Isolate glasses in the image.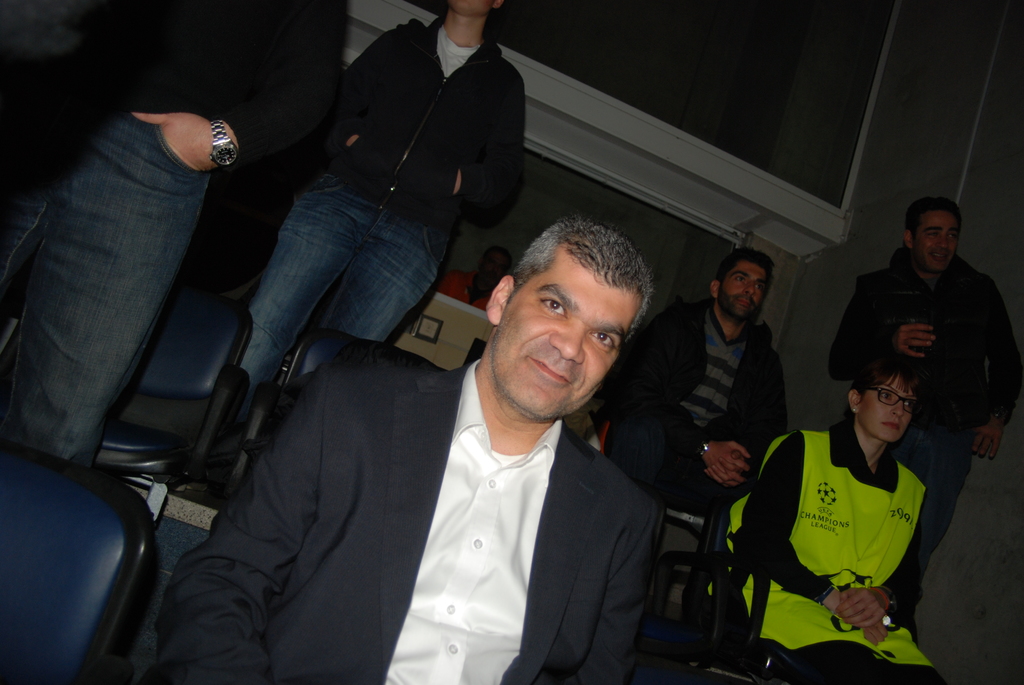
Isolated region: {"left": 868, "top": 386, "right": 920, "bottom": 405}.
